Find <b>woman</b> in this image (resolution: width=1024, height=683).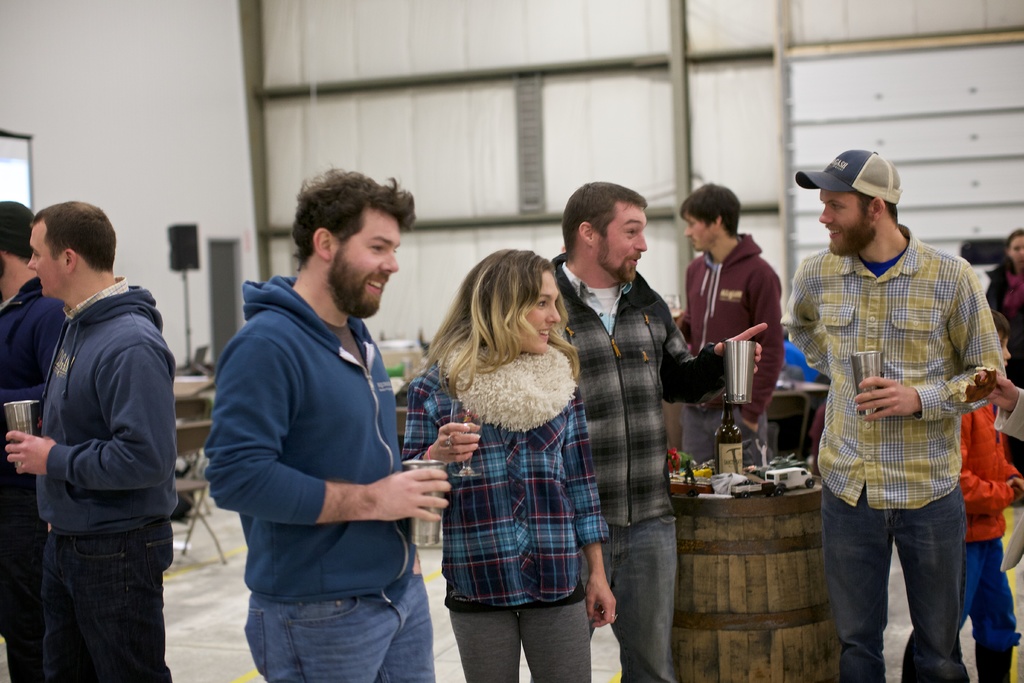
(x1=983, y1=229, x2=1023, y2=470).
